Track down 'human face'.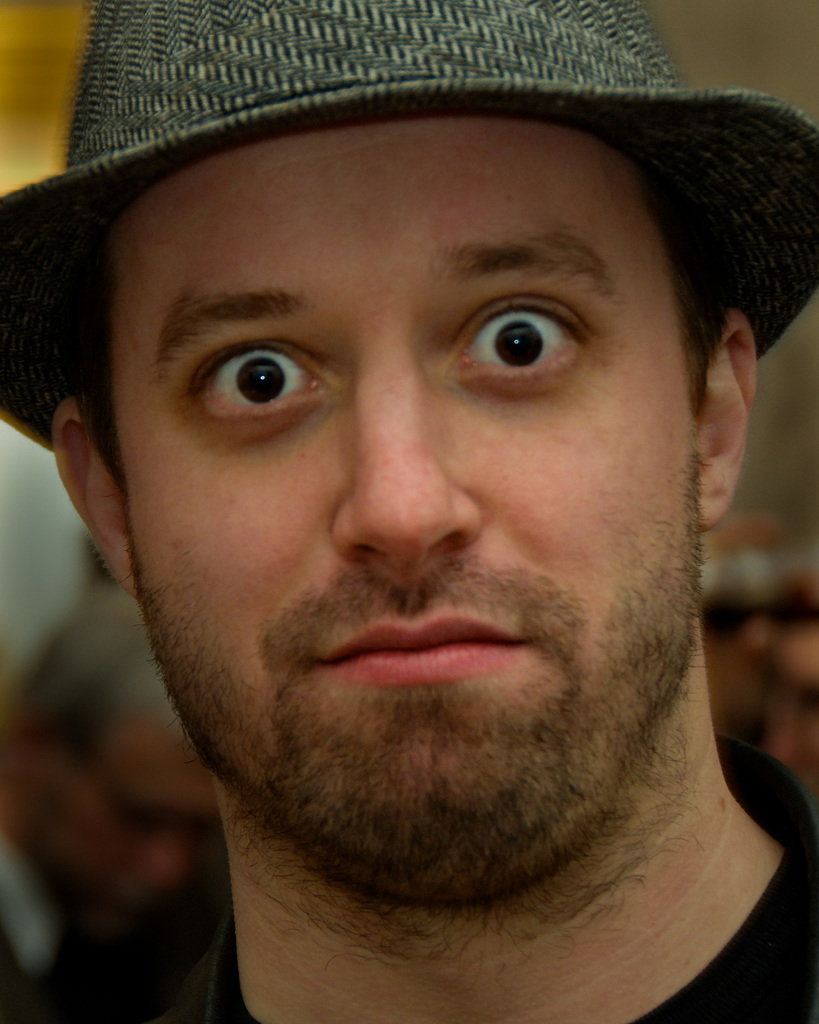
Tracked to <bbox>111, 116, 701, 843</bbox>.
